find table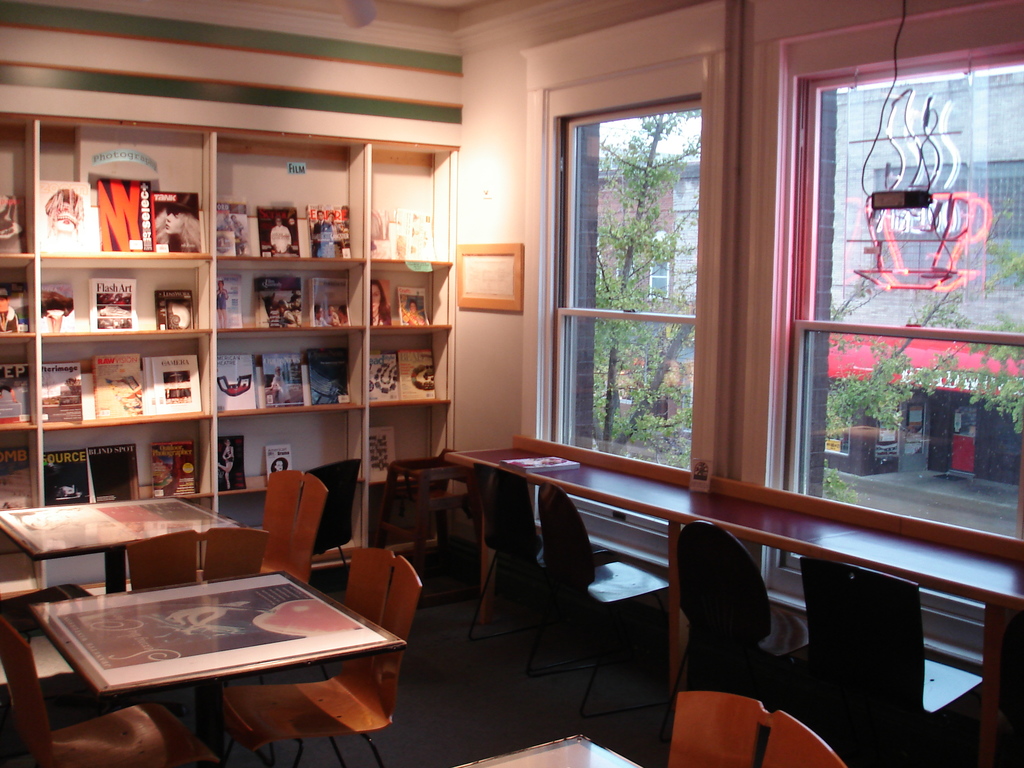
l=29, t=573, r=410, b=767
